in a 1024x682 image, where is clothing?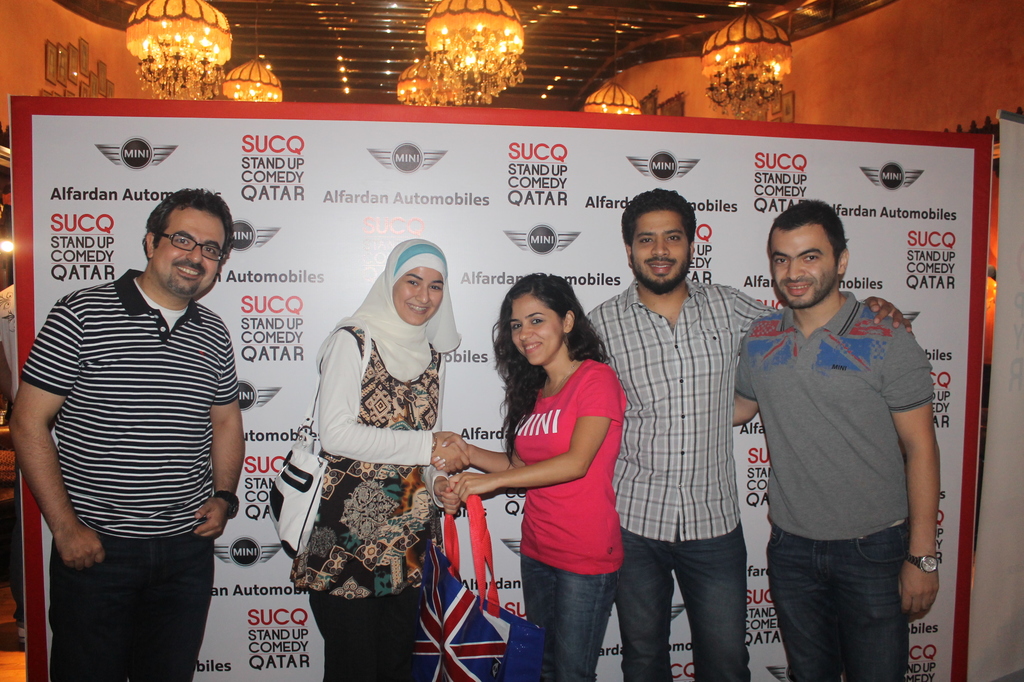
<bbox>289, 232, 467, 681</bbox>.
